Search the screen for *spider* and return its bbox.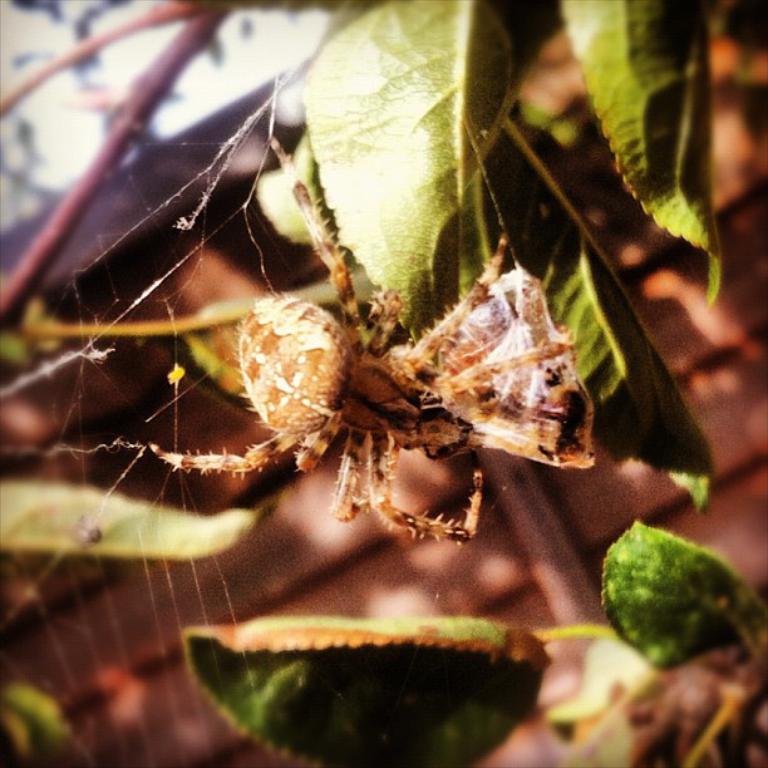
Found: <region>134, 133, 594, 546</region>.
